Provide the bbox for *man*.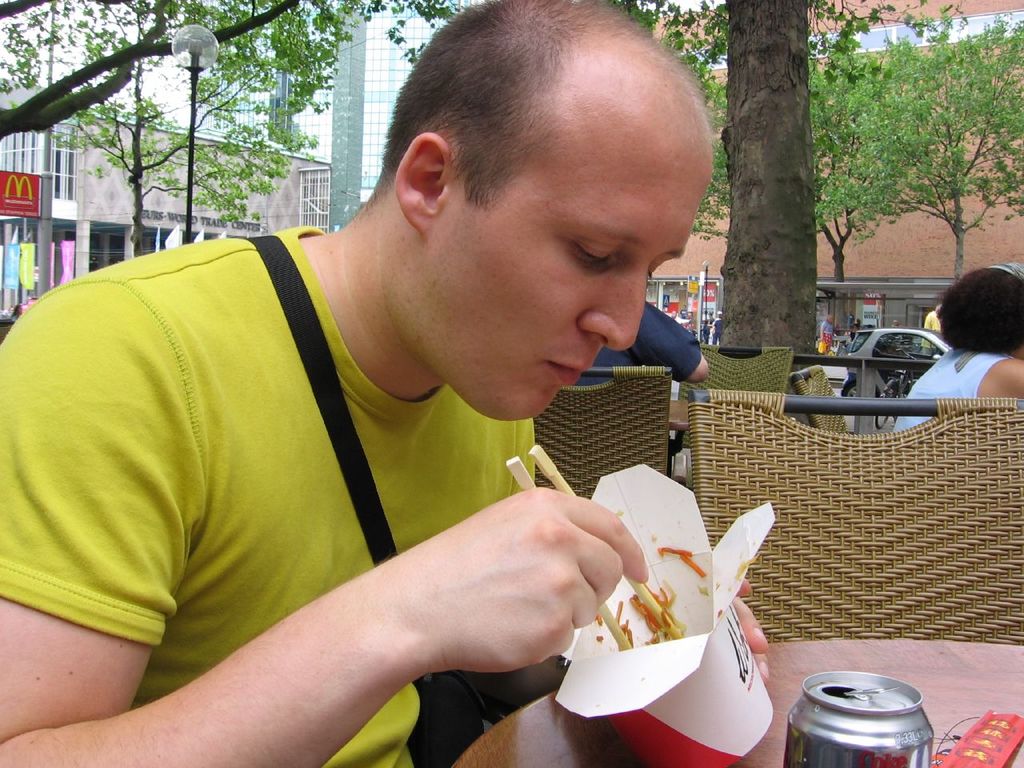
pyautogui.locateOnScreen(574, 298, 708, 386).
